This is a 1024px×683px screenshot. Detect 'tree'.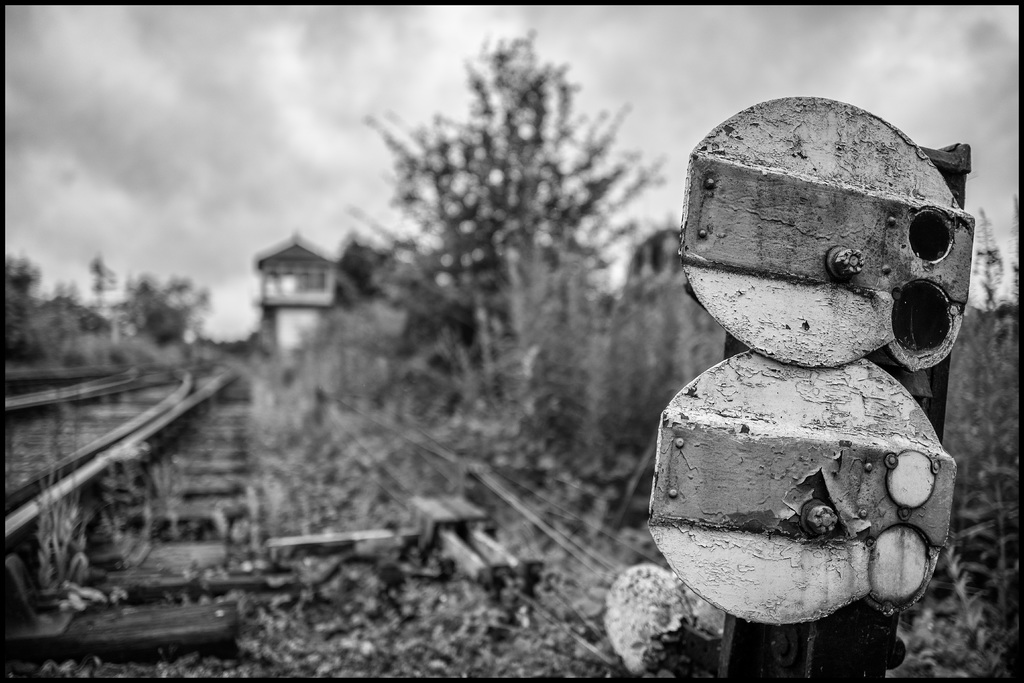
x1=69 y1=257 x2=220 y2=366.
